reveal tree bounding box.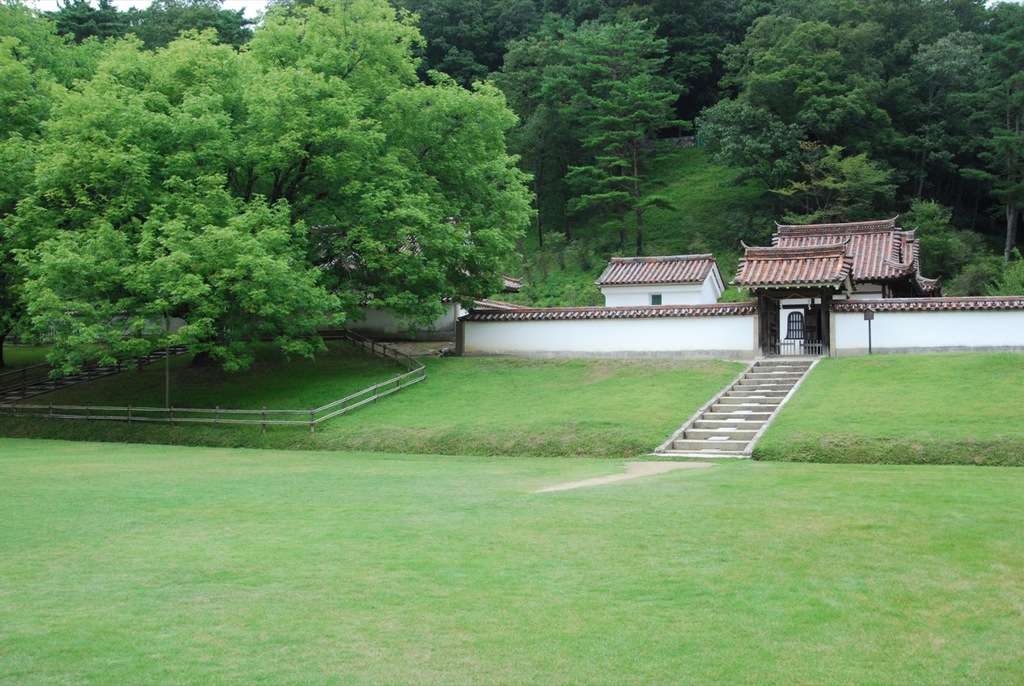
Revealed: (555,10,679,253).
